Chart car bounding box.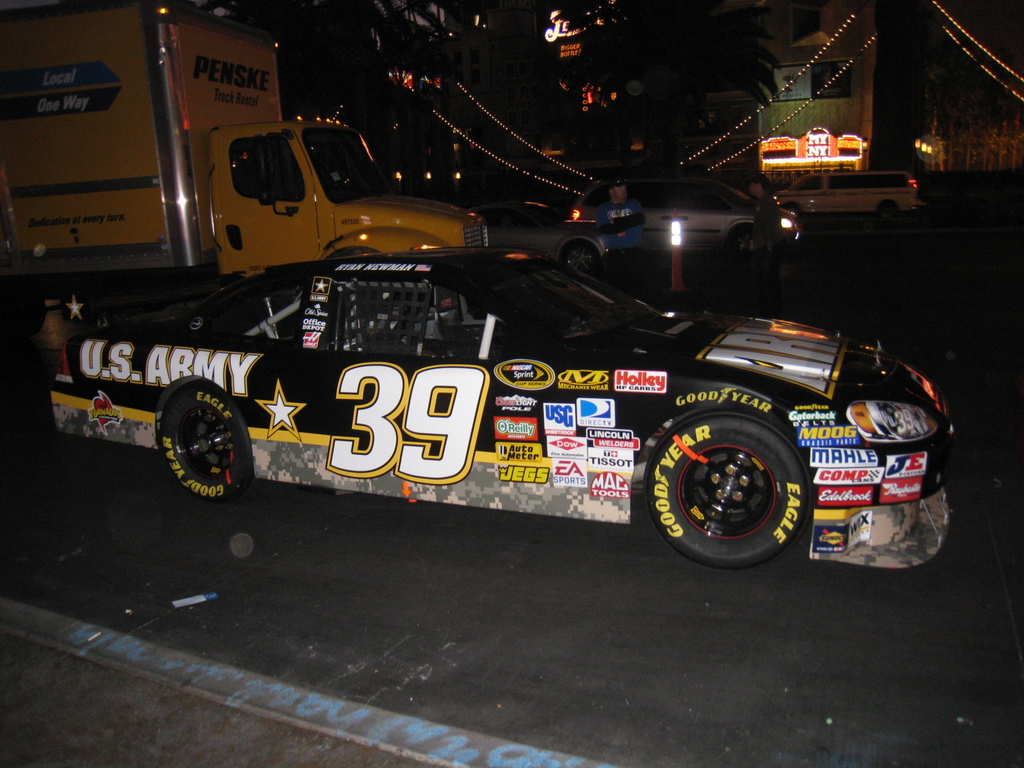
Charted: left=778, top=171, right=924, bottom=222.
